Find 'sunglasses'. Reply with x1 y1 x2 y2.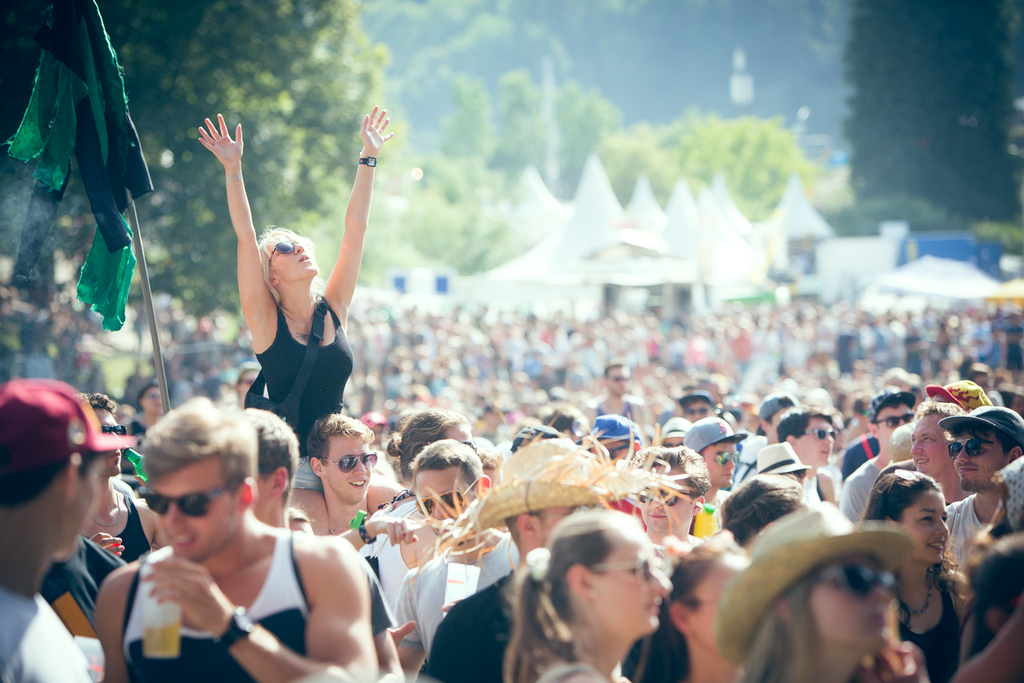
711 449 737 464.
